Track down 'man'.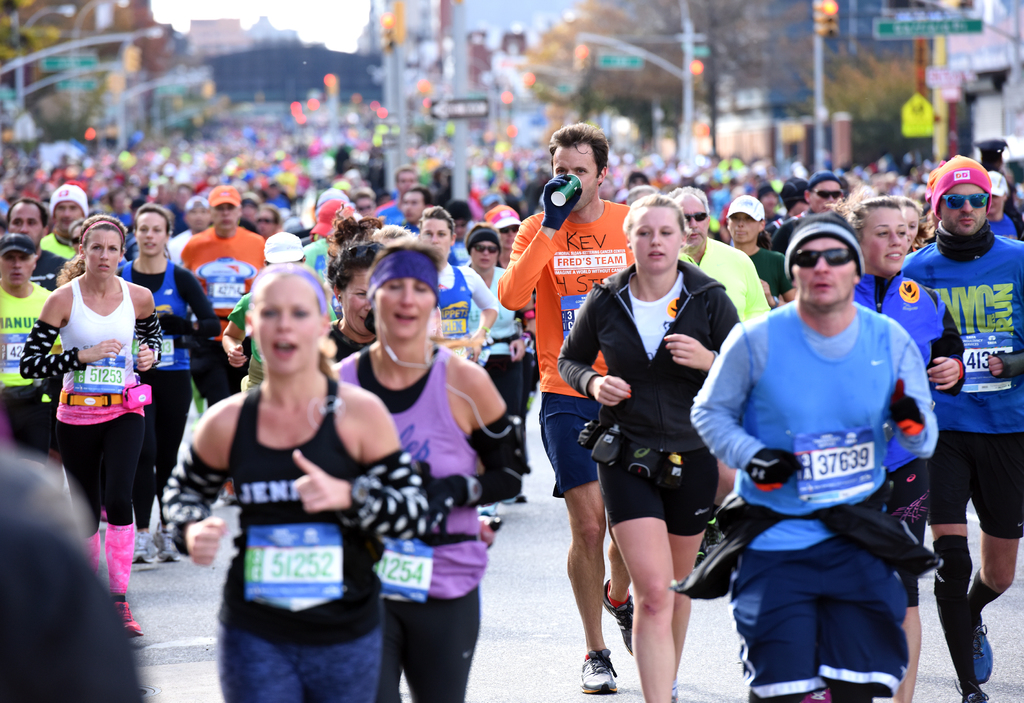
Tracked to (x1=177, y1=184, x2=270, y2=404).
